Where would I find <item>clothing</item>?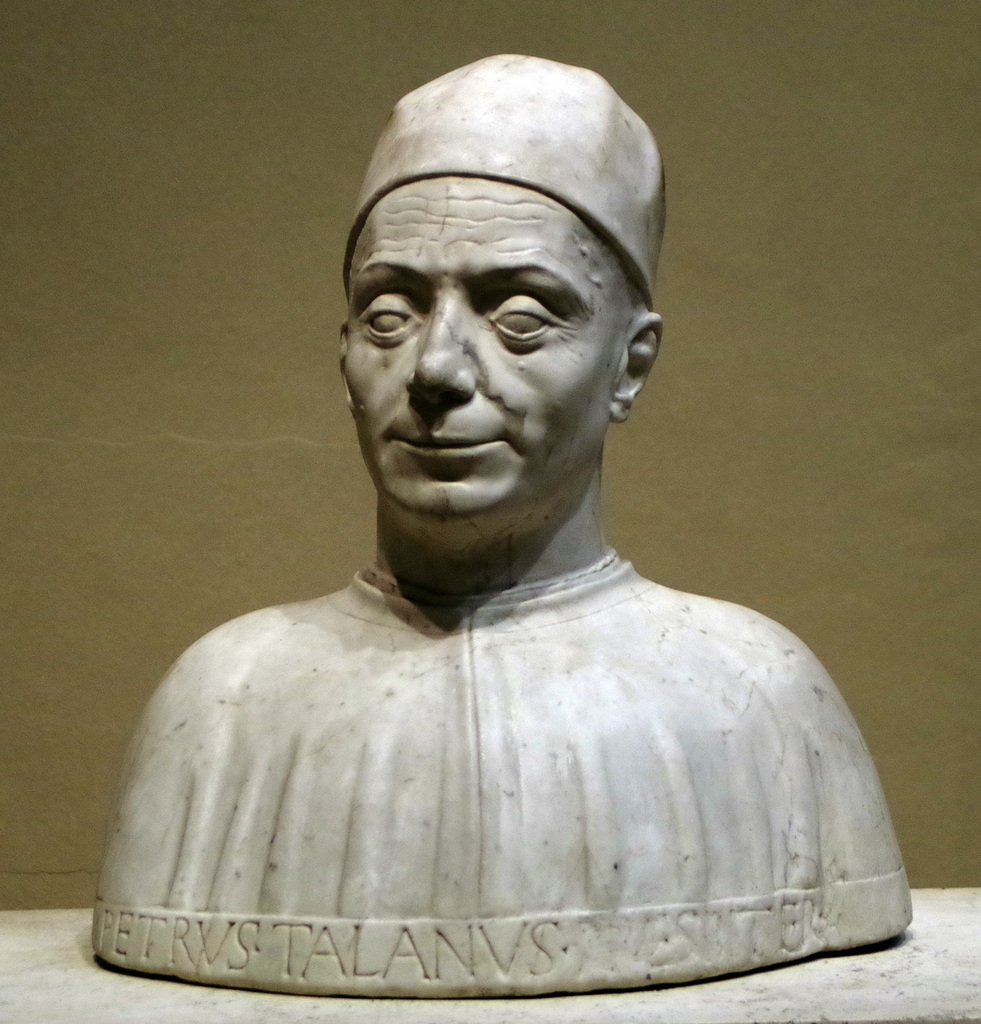
At select_region(97, 548, 914, 991).
